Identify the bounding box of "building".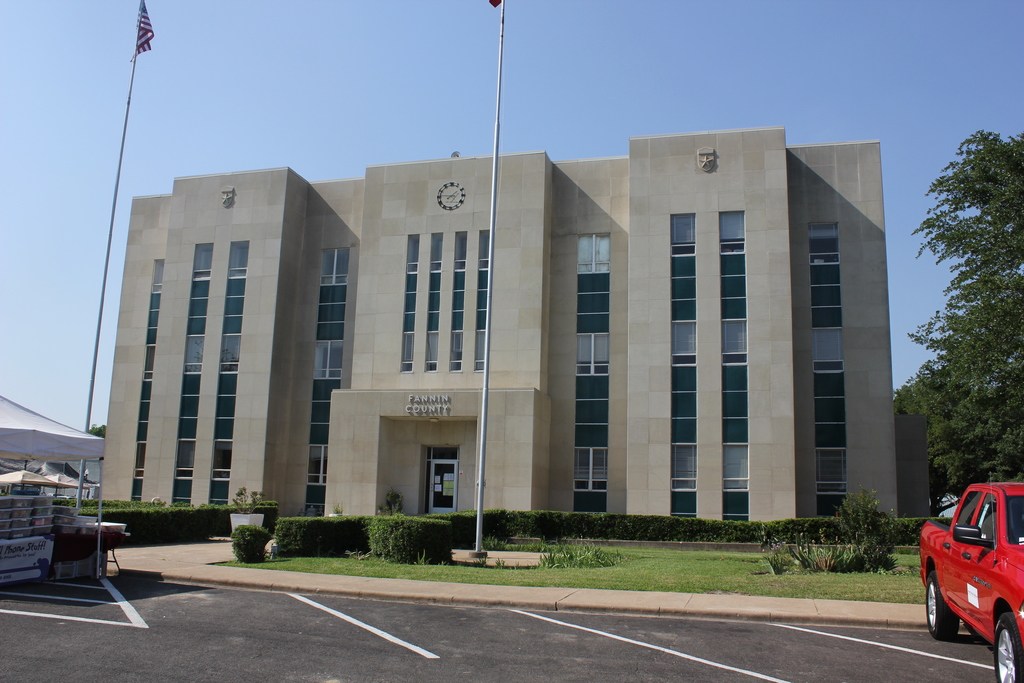
Rect(95, 120, 934, 517).
